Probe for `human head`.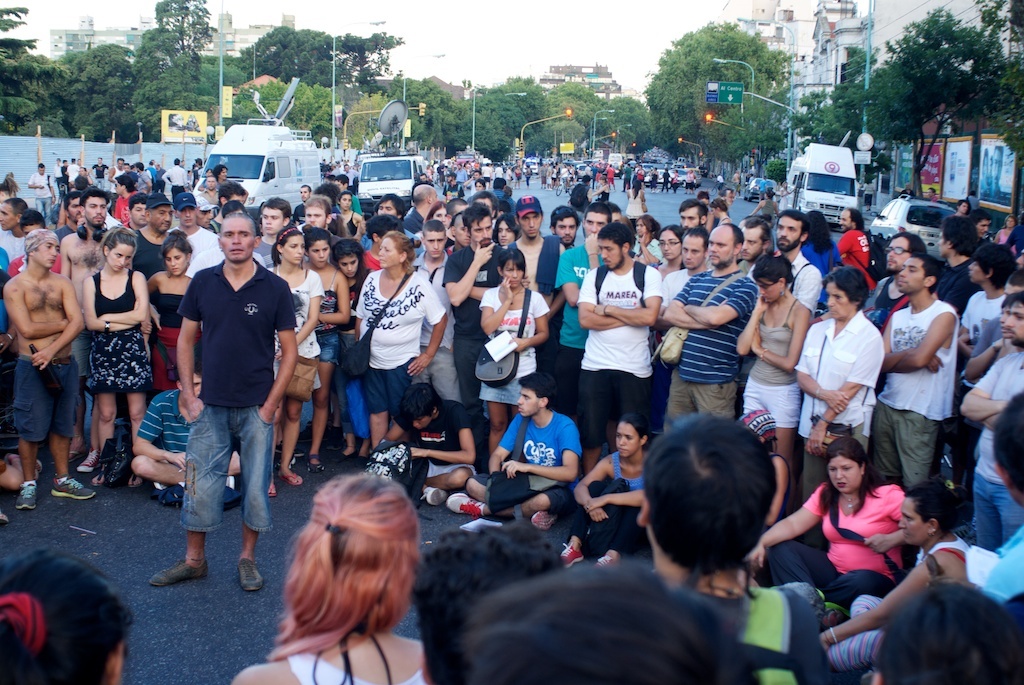
Probe result: [left=468, top=559, right=754, bottom=684].
